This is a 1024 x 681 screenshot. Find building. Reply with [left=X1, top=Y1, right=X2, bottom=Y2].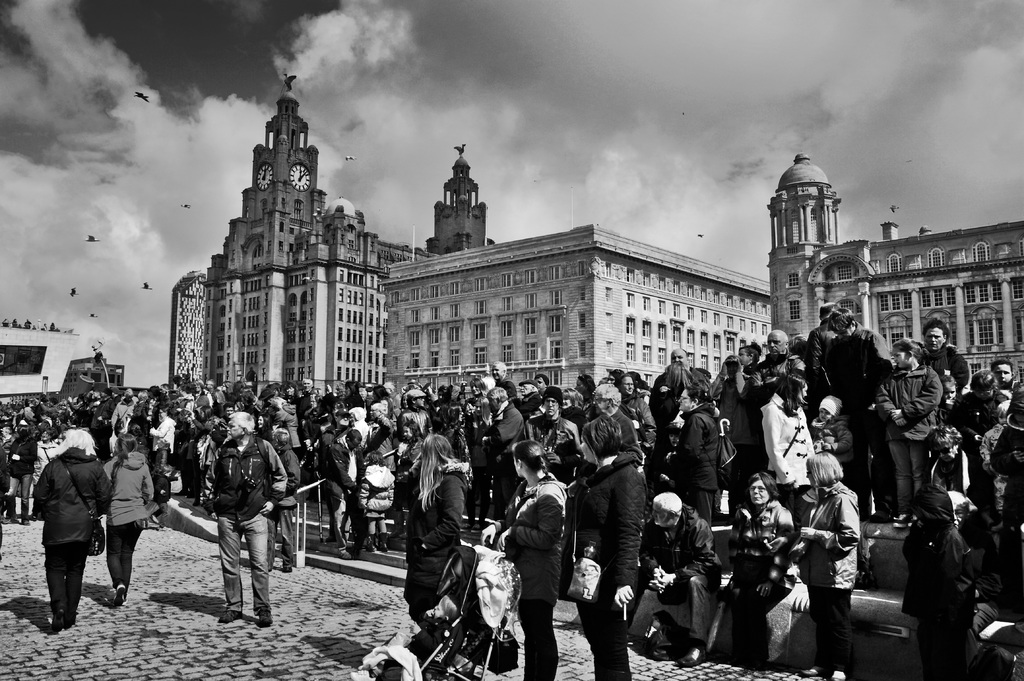
[left=769, top=151, right=1023, bottom=382].
